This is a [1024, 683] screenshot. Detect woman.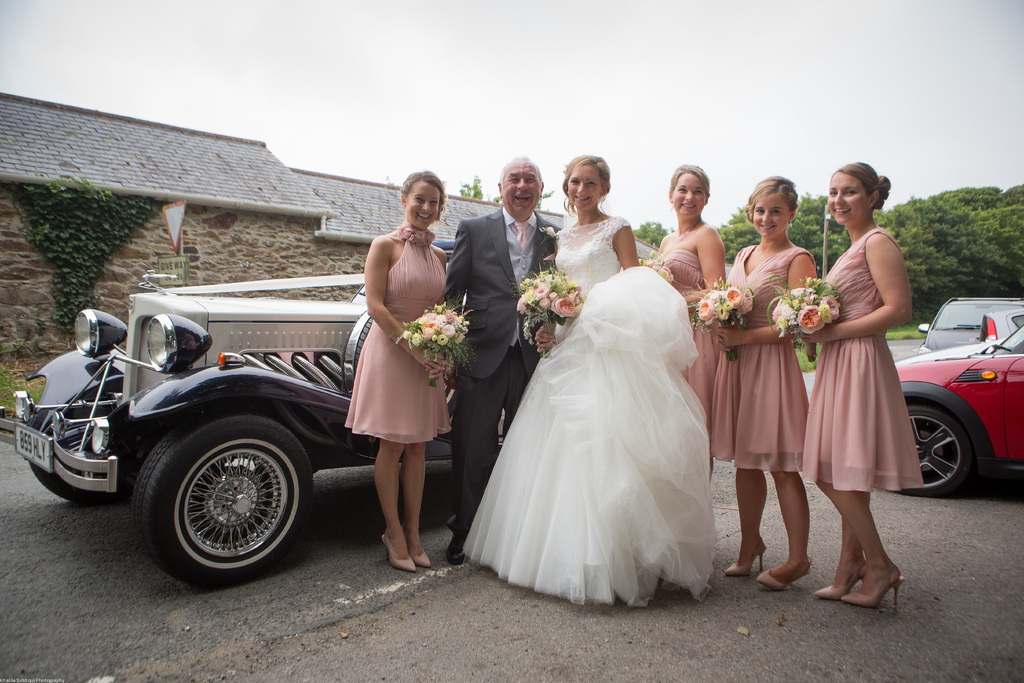
select_region(465, 156, 715, 613).
